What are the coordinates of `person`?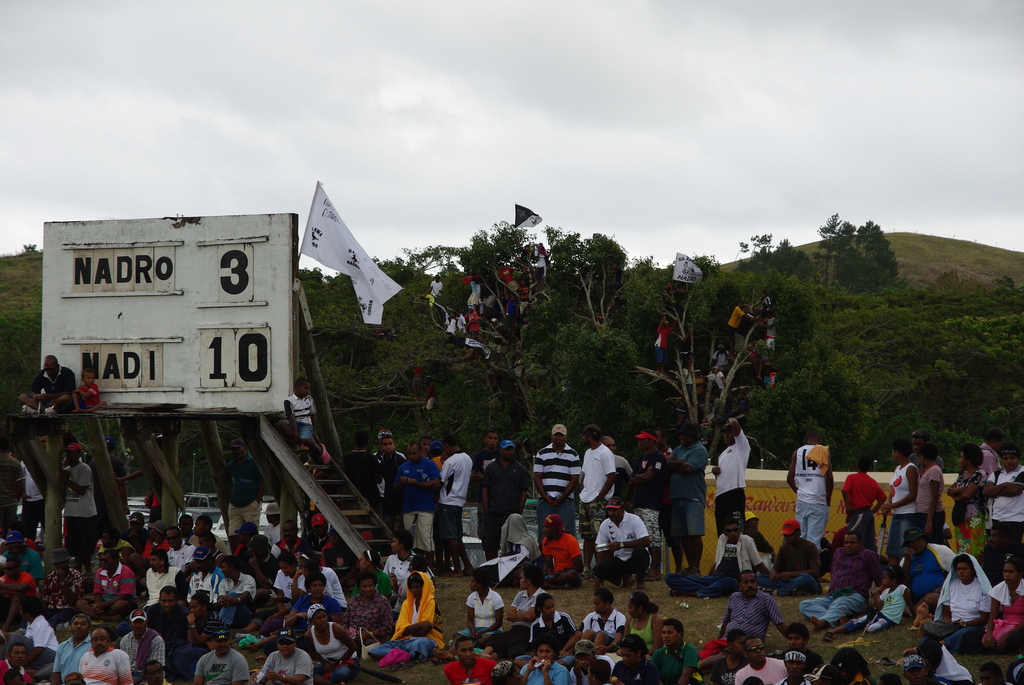
Rect(394, 435, 447, 578).
